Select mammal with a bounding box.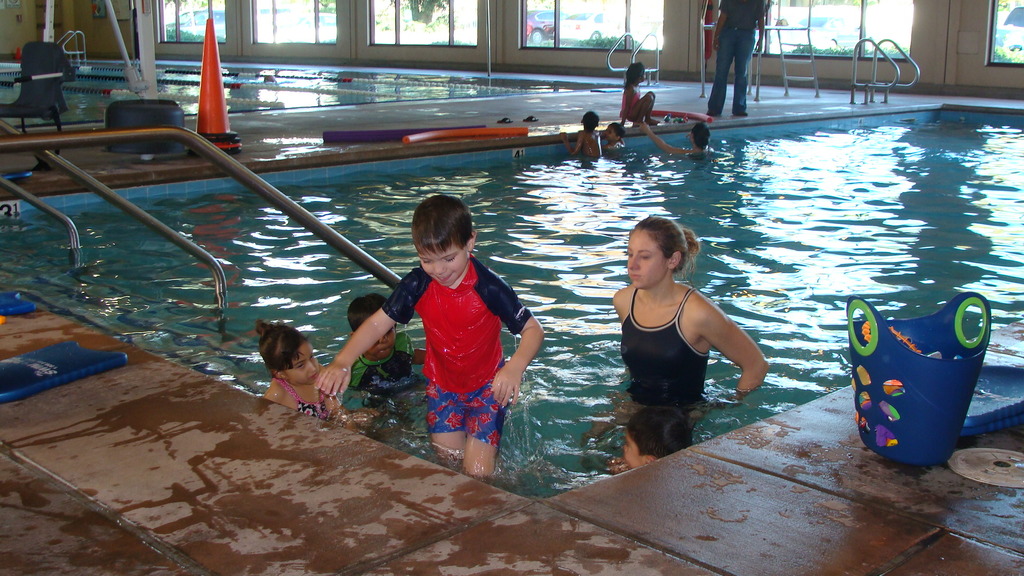
crop(260, 317, 377, 432).
